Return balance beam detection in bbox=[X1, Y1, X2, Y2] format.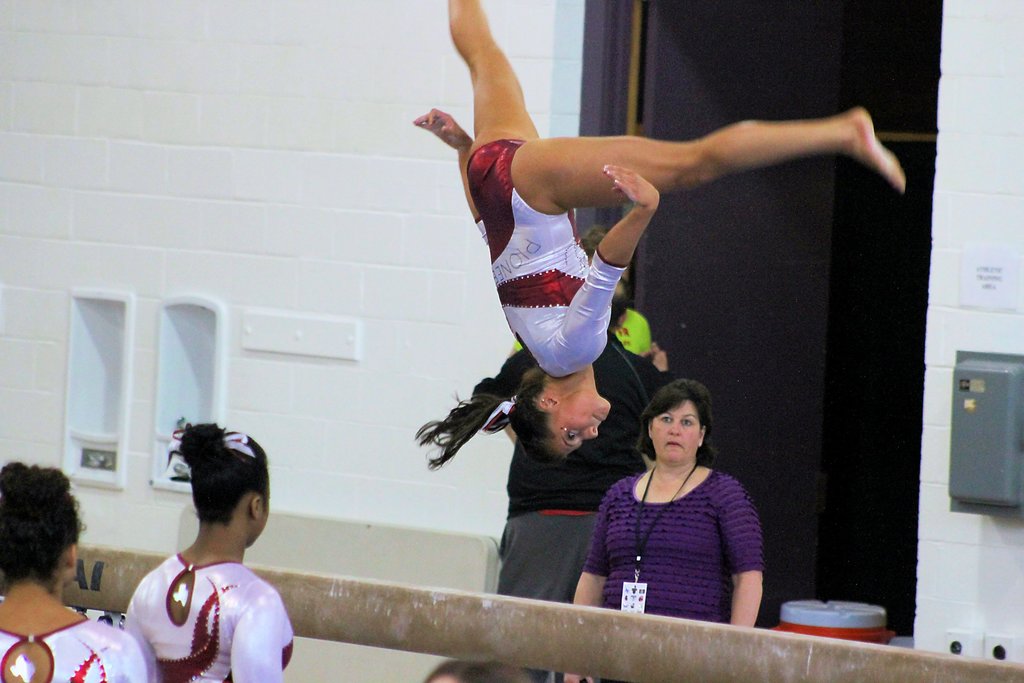
bbox=[63, 541, 1023, 682].
